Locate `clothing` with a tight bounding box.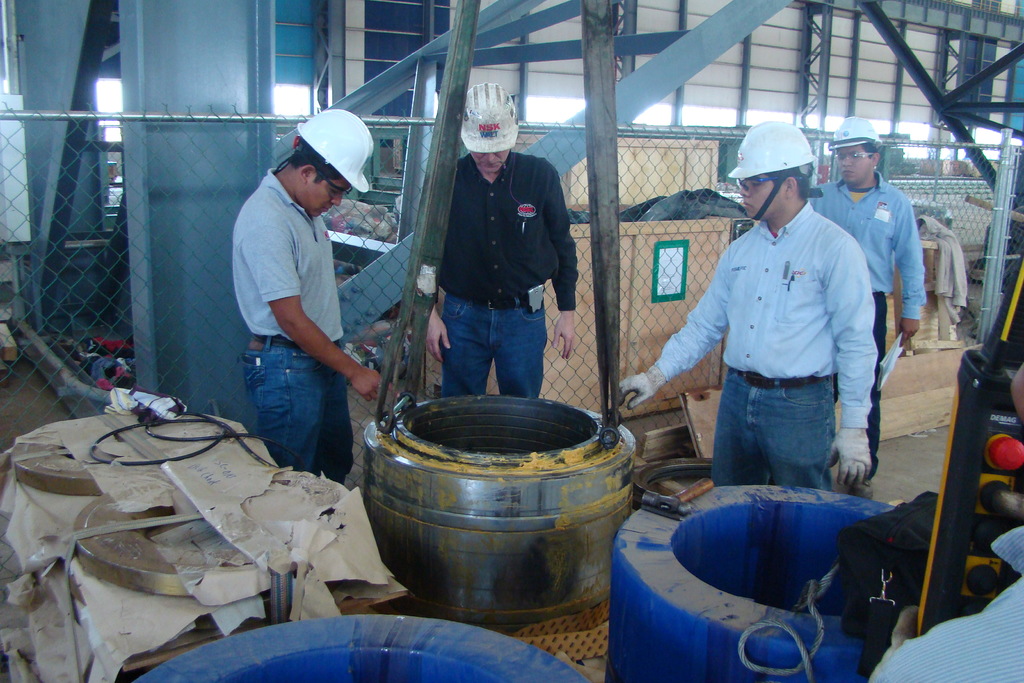
(left=653, top=202, right=881, bottom=489).
